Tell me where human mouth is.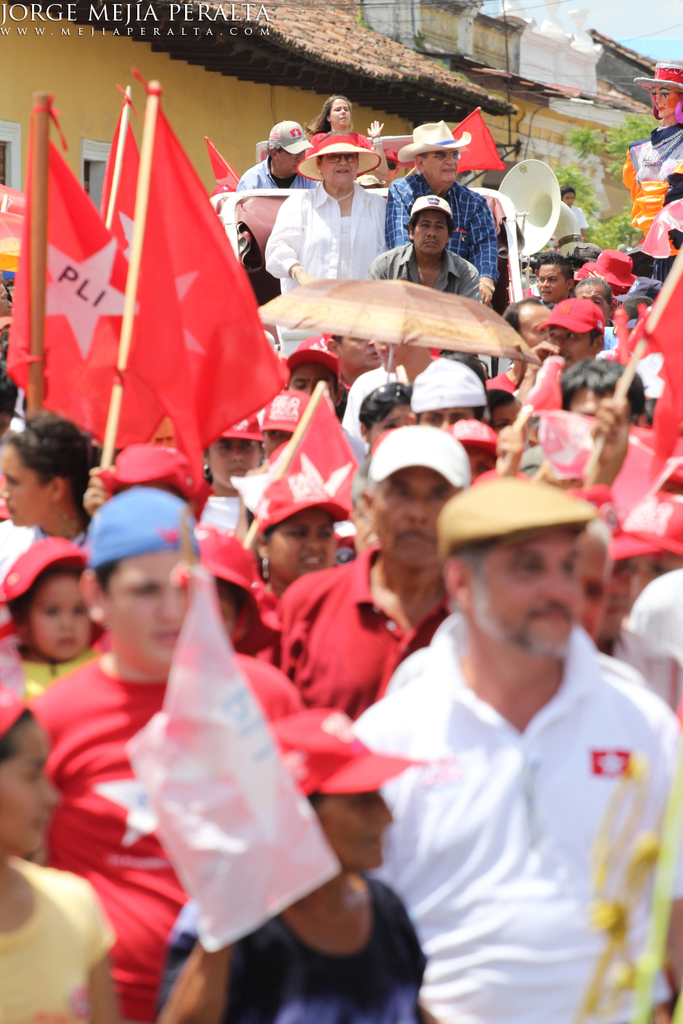
human mouth is at [400, 528, 434, 549].
